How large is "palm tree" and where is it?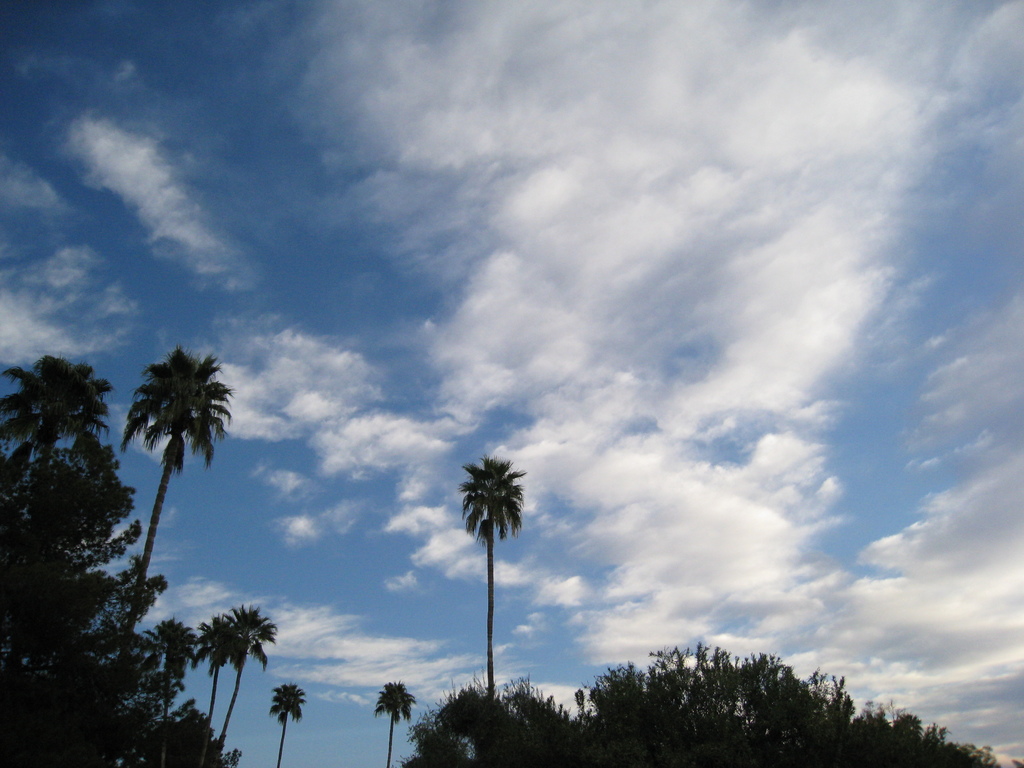
Bounding box: BBox(266, 683, 310, 755).
